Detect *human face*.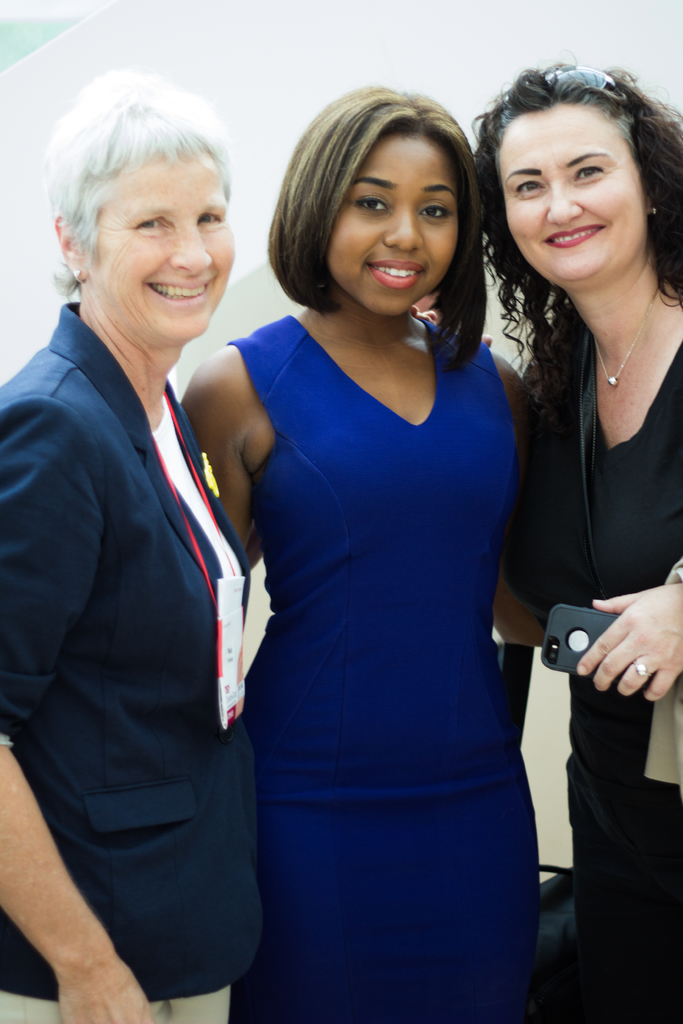
Detected at 331/134/458/319.
